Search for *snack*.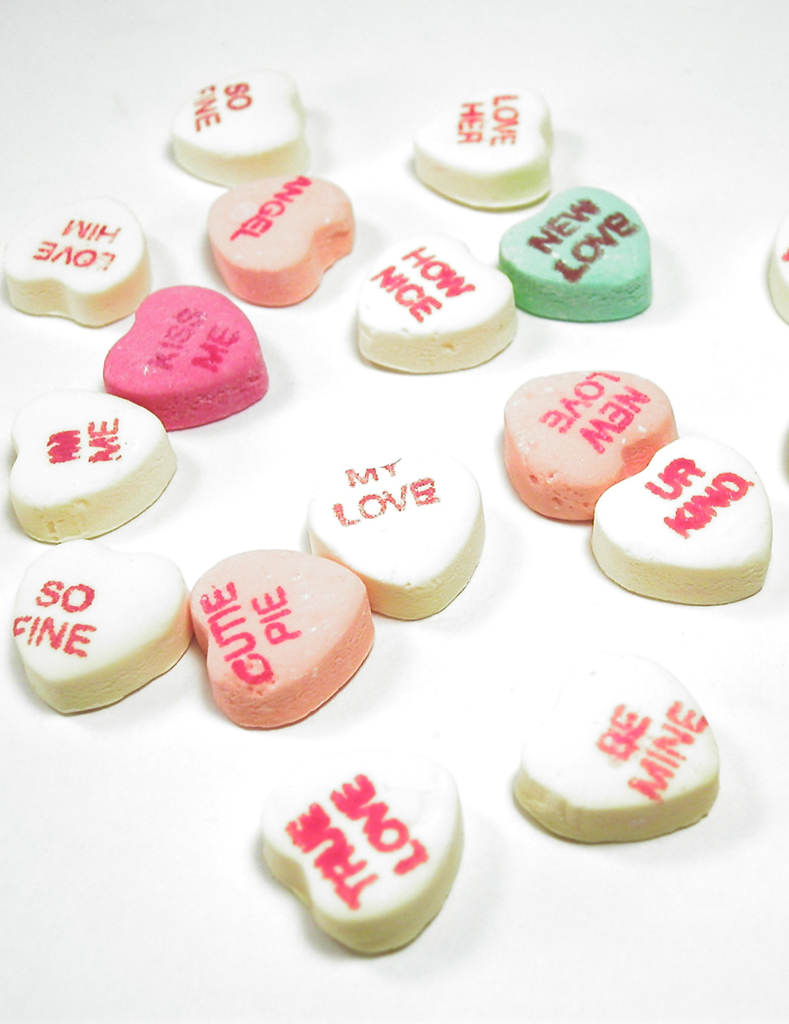
Found at BBox(495, 184, 653, 322).
